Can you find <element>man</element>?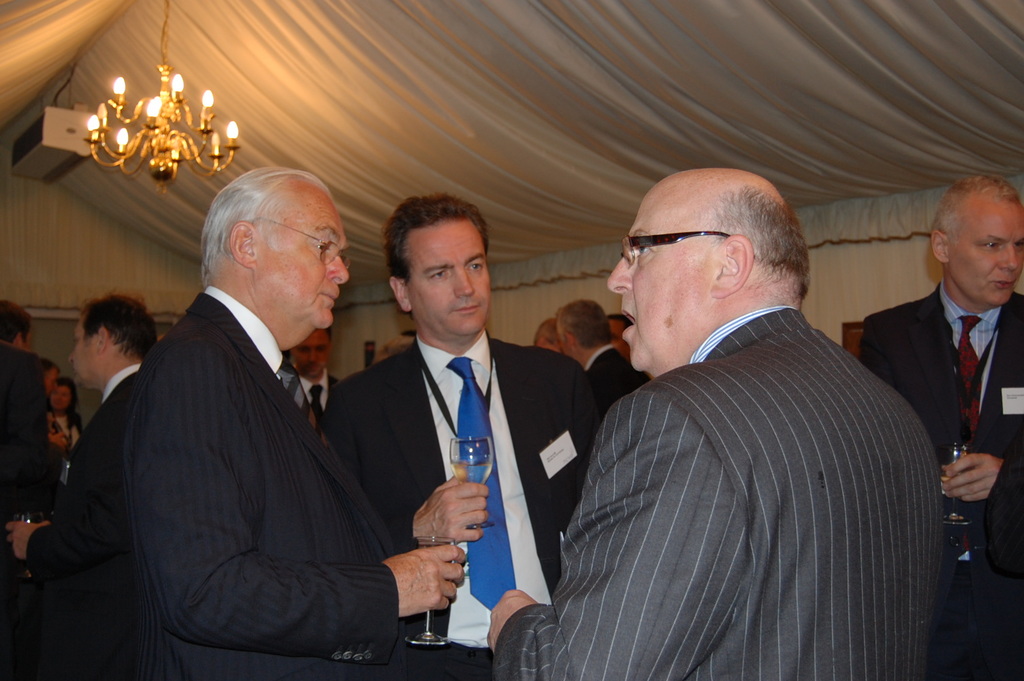
Yes, bounding box: (left=604, top=312, right=632, bottom=362).
